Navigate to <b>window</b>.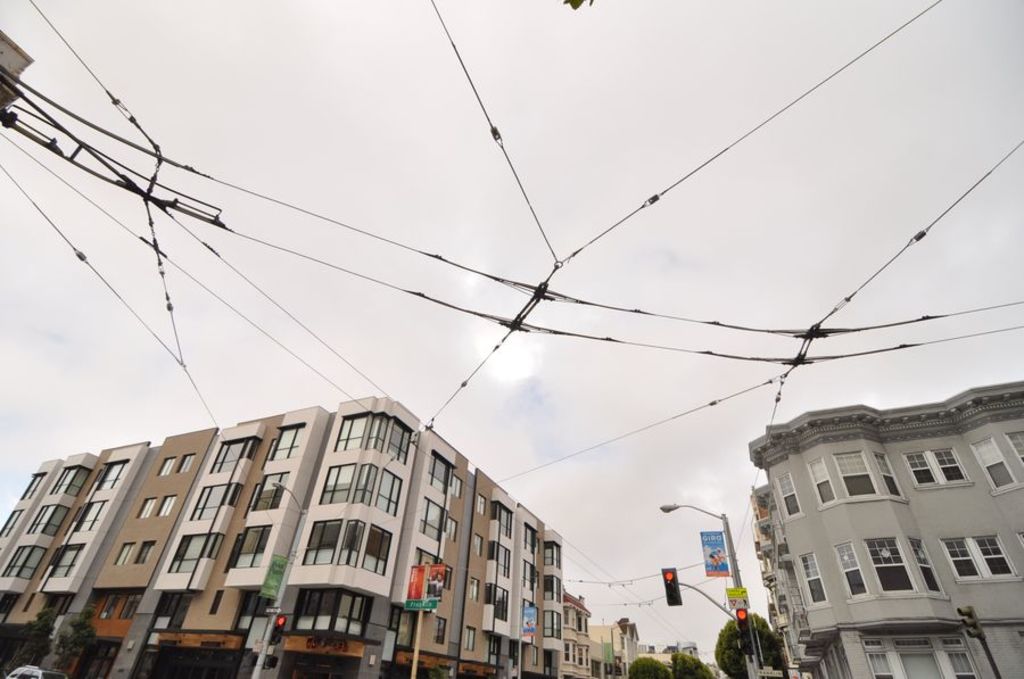
Navigation target: [left=835, top=543, right=866, bottom=590].
